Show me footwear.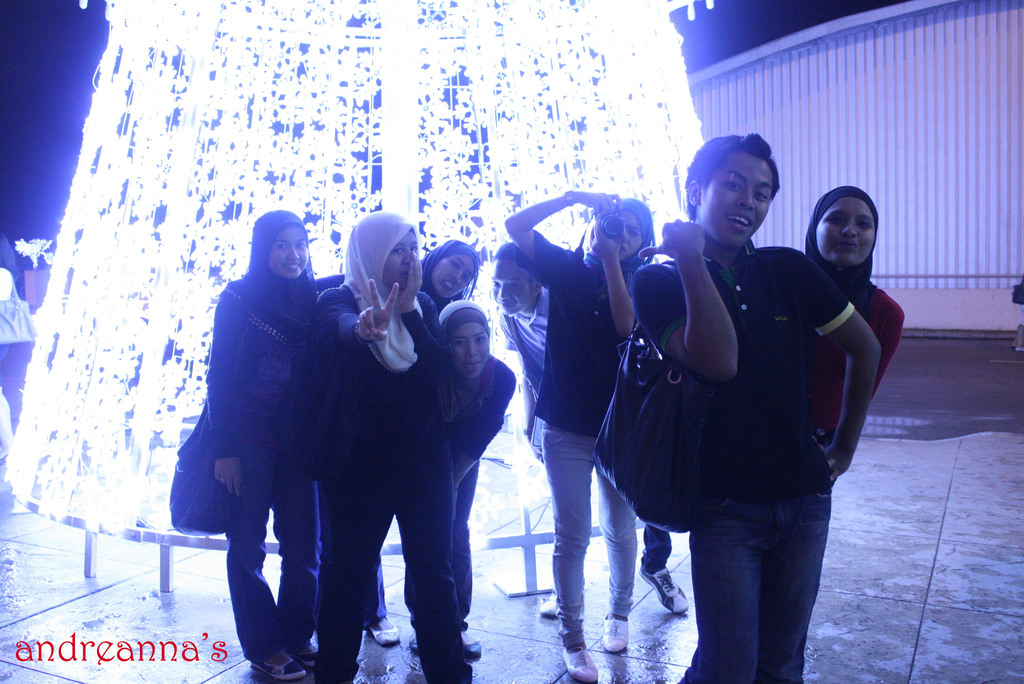
footwear is here: region(409, 633, 418, 651).
